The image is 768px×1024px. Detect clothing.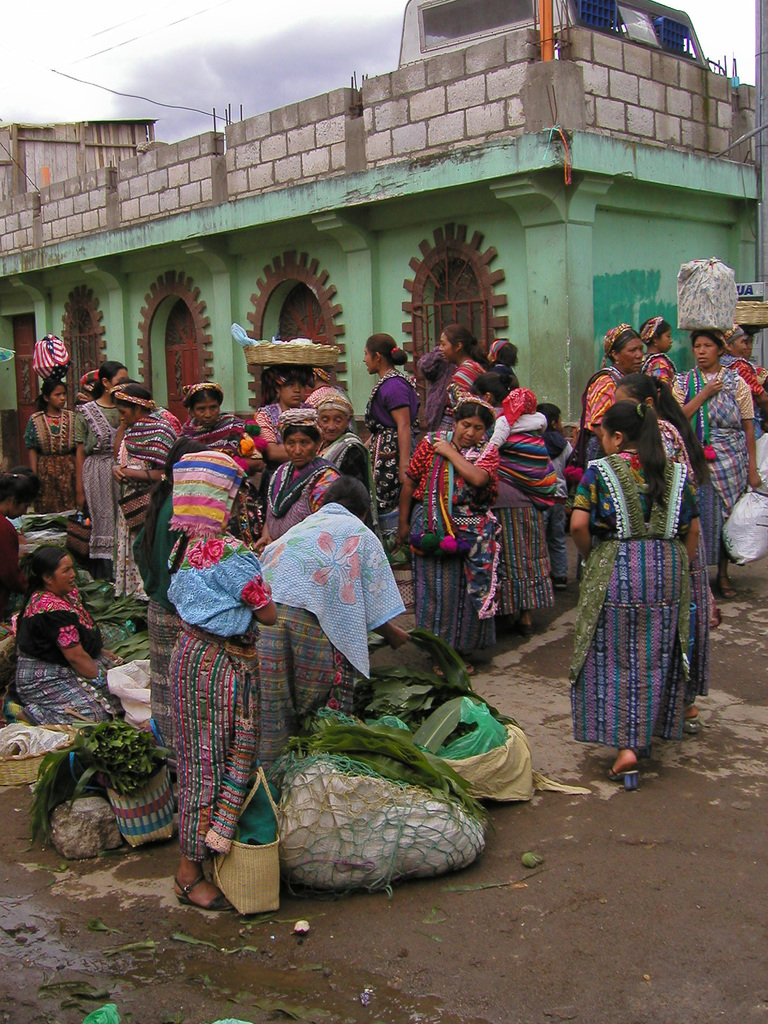
Detection: box(569, 447, 702, 755).
